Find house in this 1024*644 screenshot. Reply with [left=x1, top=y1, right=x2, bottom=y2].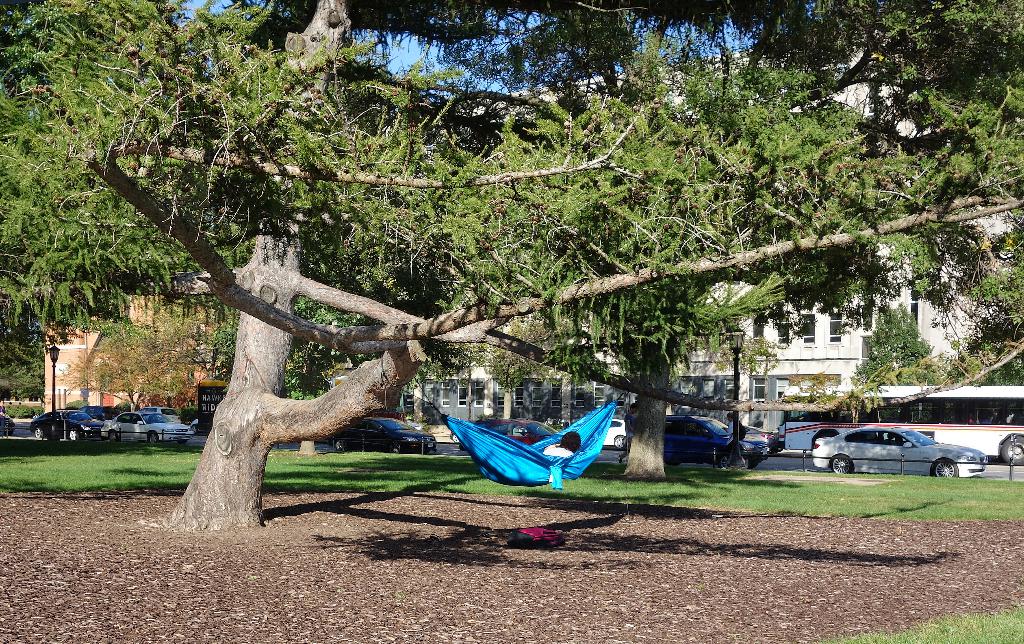
[left=619, top=292, right=750, bottom=427].
